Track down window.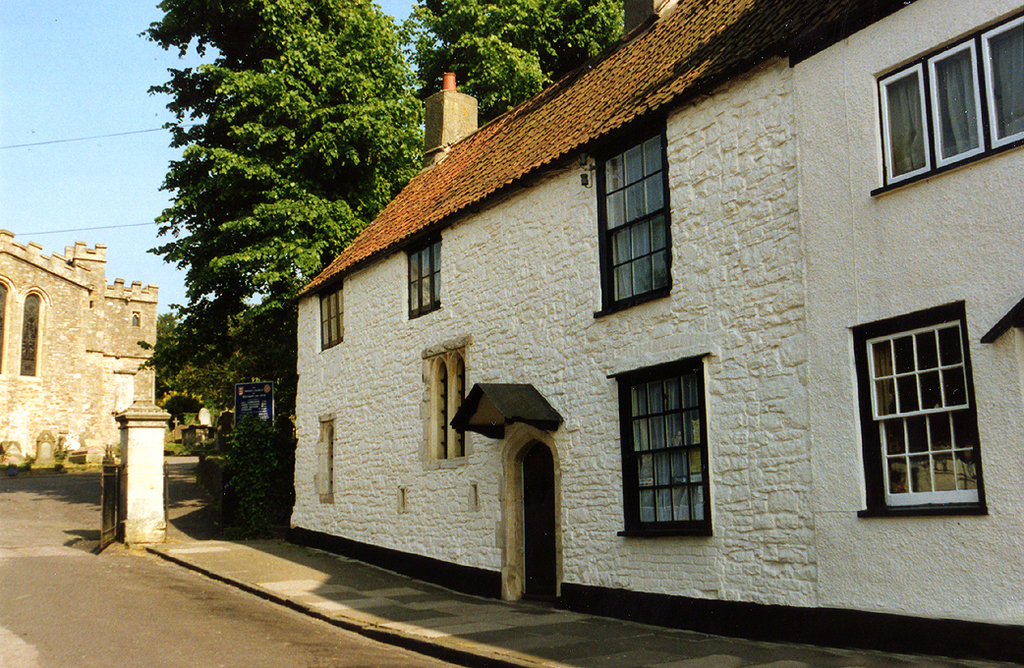
Tracked to rect(13, 285, 49, 387).
